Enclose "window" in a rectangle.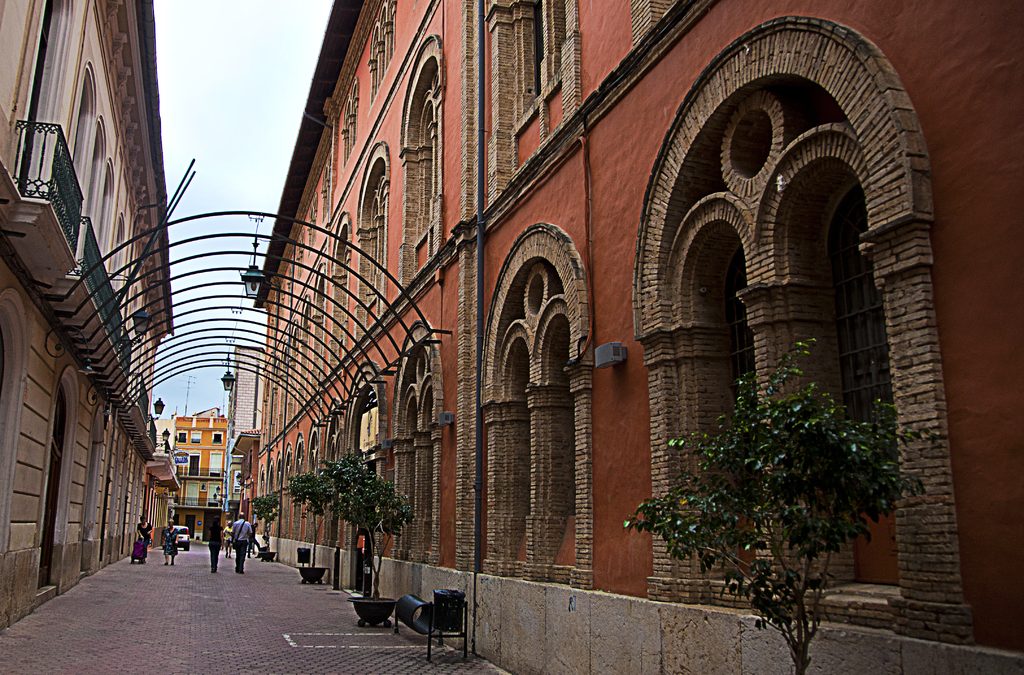
region(214, 433, 225, 448).
